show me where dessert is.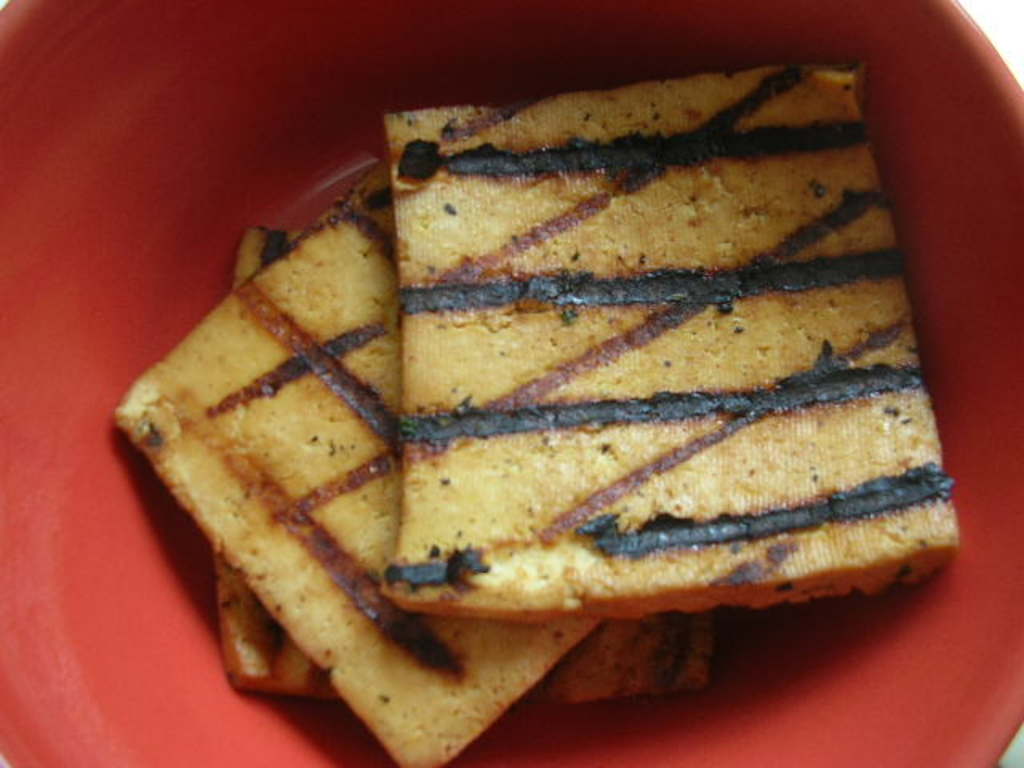
dessert is at 221/554/728/682.
